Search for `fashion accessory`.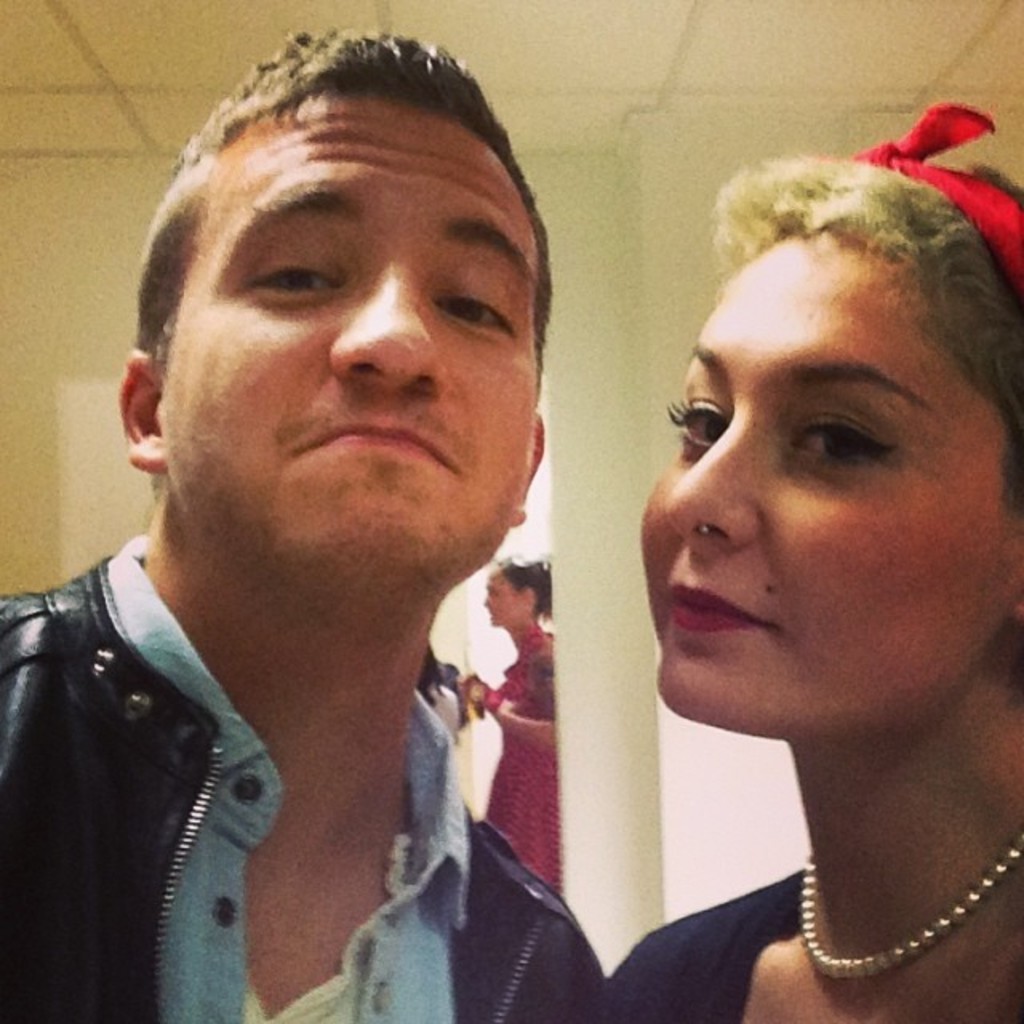
Found at crop(840, 94, 1022, 306).
